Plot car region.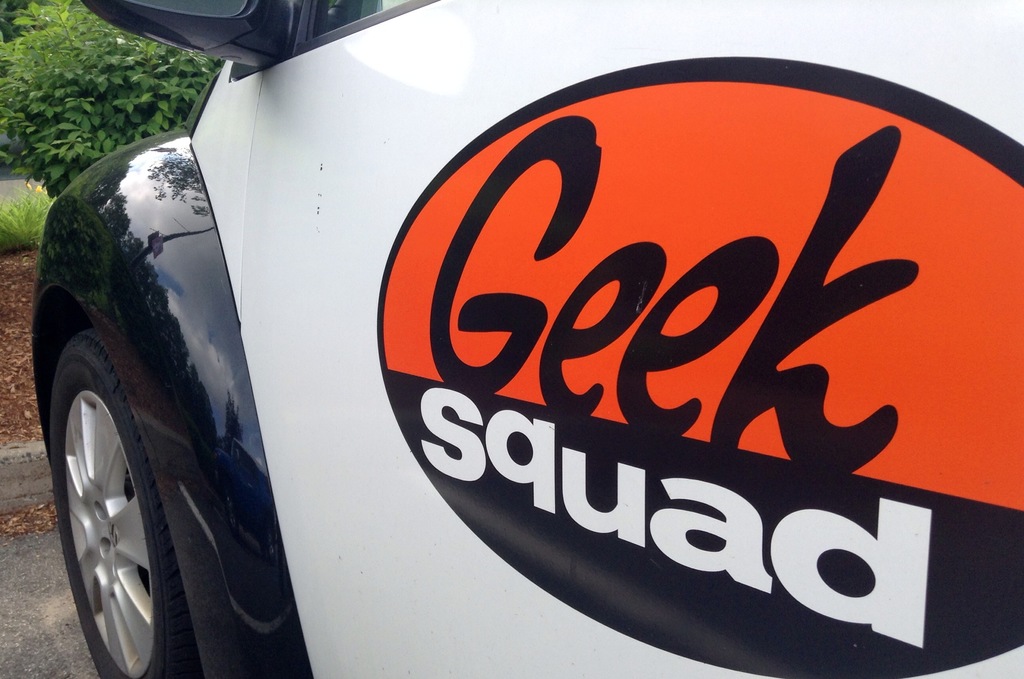
Plotted at <box>66,17,1016,667</box>.
